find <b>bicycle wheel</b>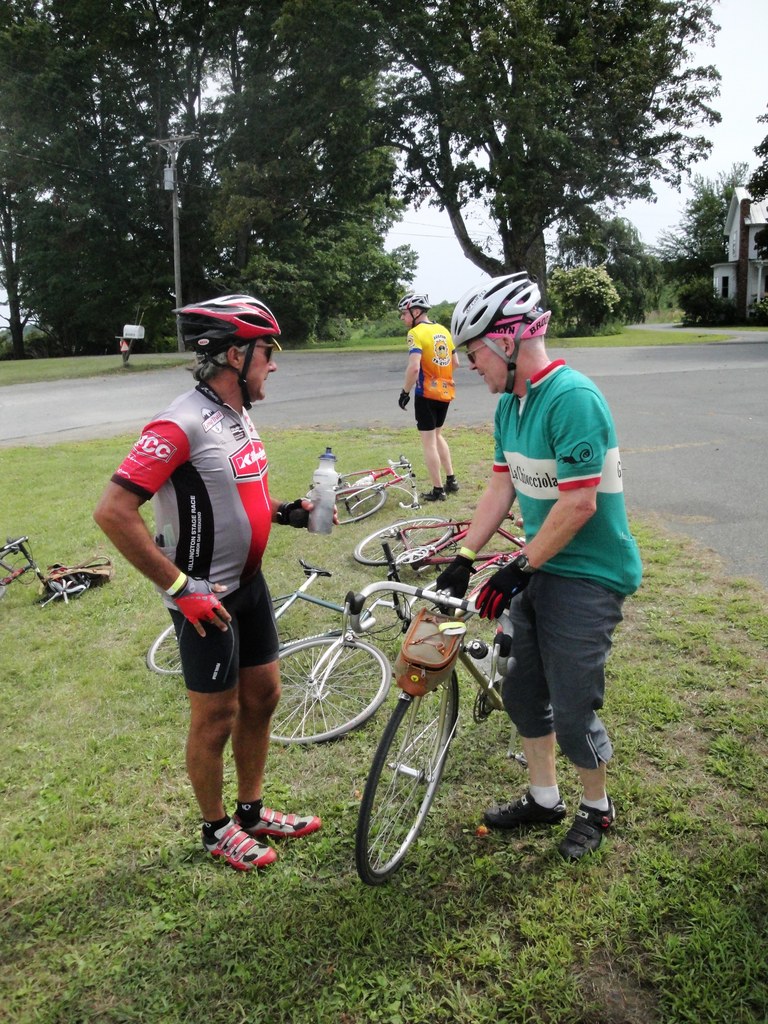
359:685:476:879
